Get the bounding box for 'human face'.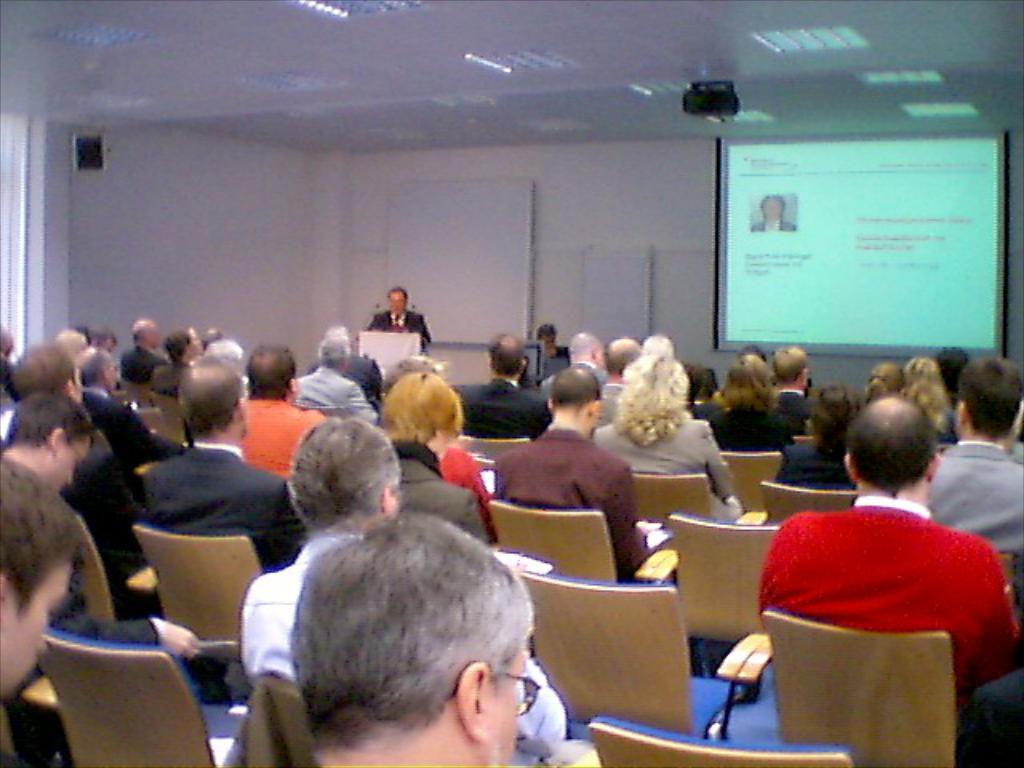
{"x1": 181, "y1": 326, "x2": 203, "y2": 355}.
